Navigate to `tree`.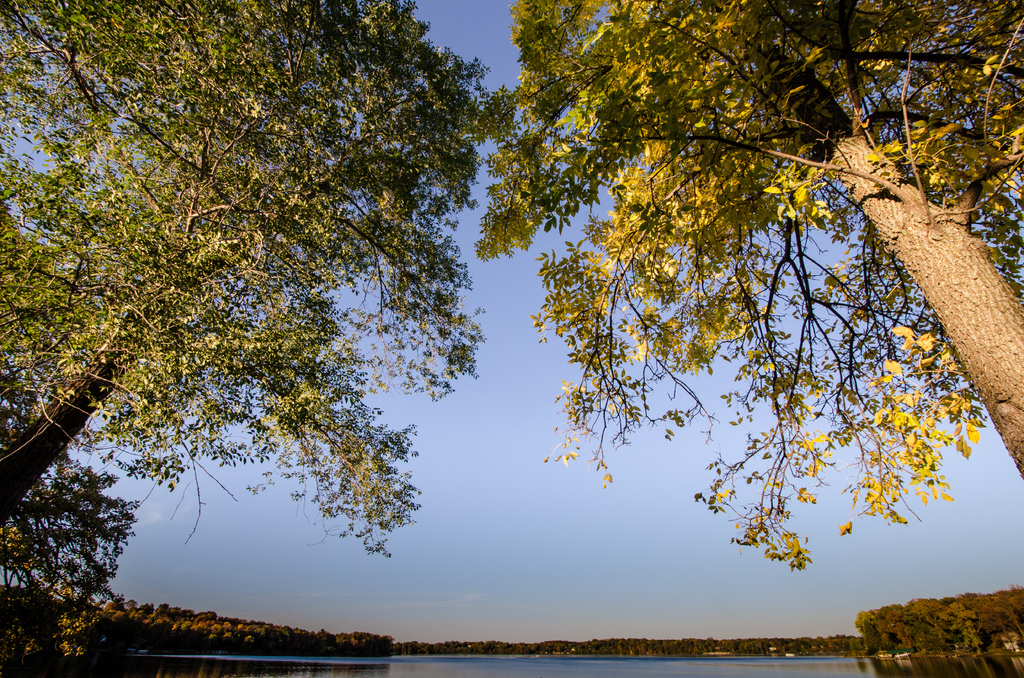
Navigation target: locate(0, 380, 138, 677).
